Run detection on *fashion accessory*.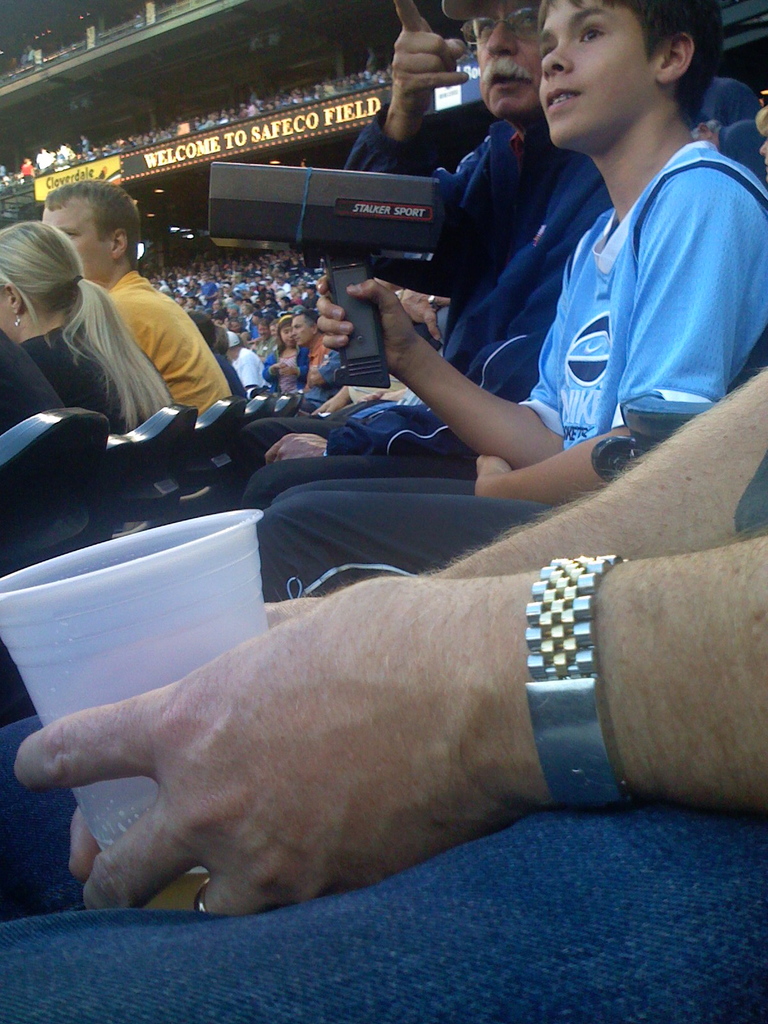
Result: 510:540:641:820.
